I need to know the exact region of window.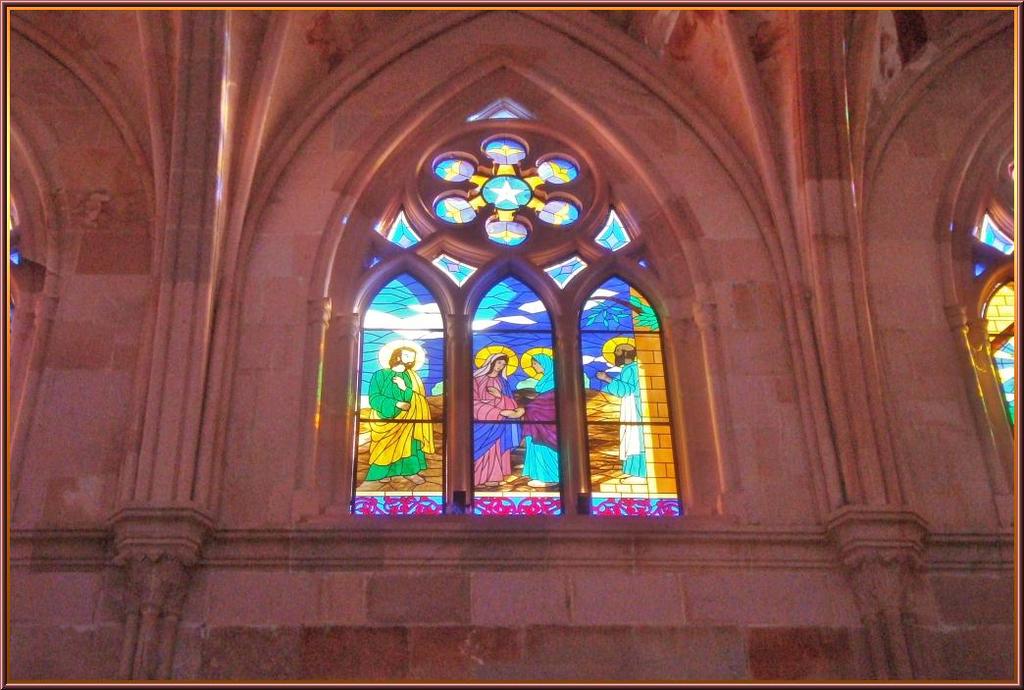
Region: bbox(315, 94, 685, 544).
